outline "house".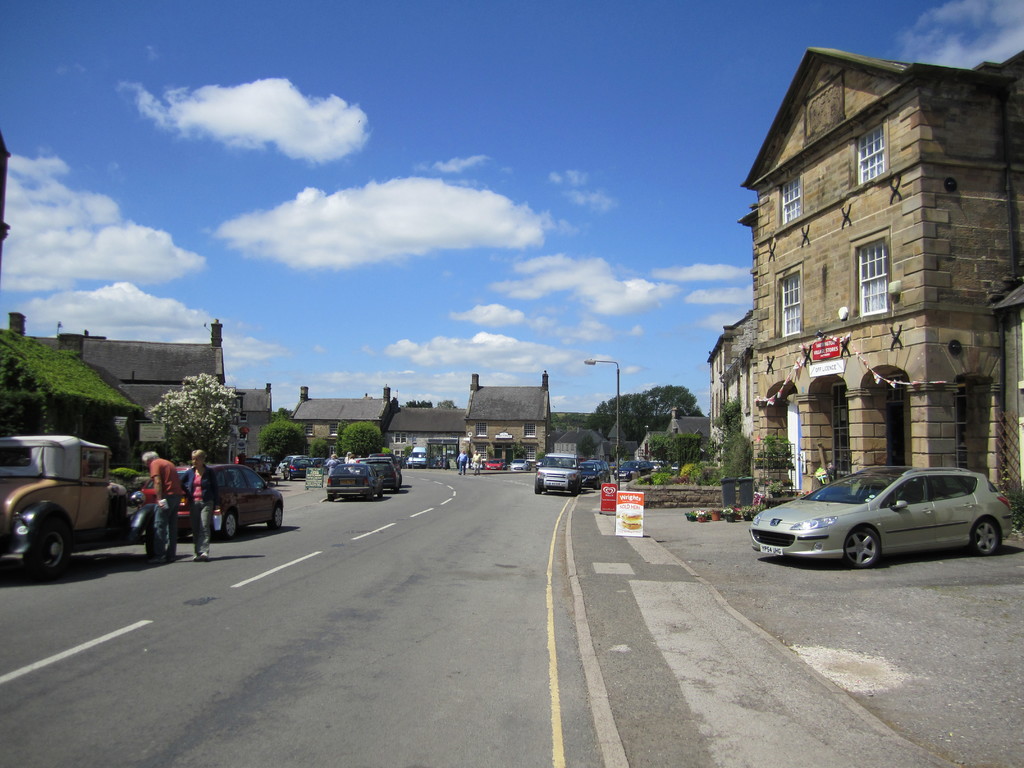
Outline: 701 56 1023 486.
